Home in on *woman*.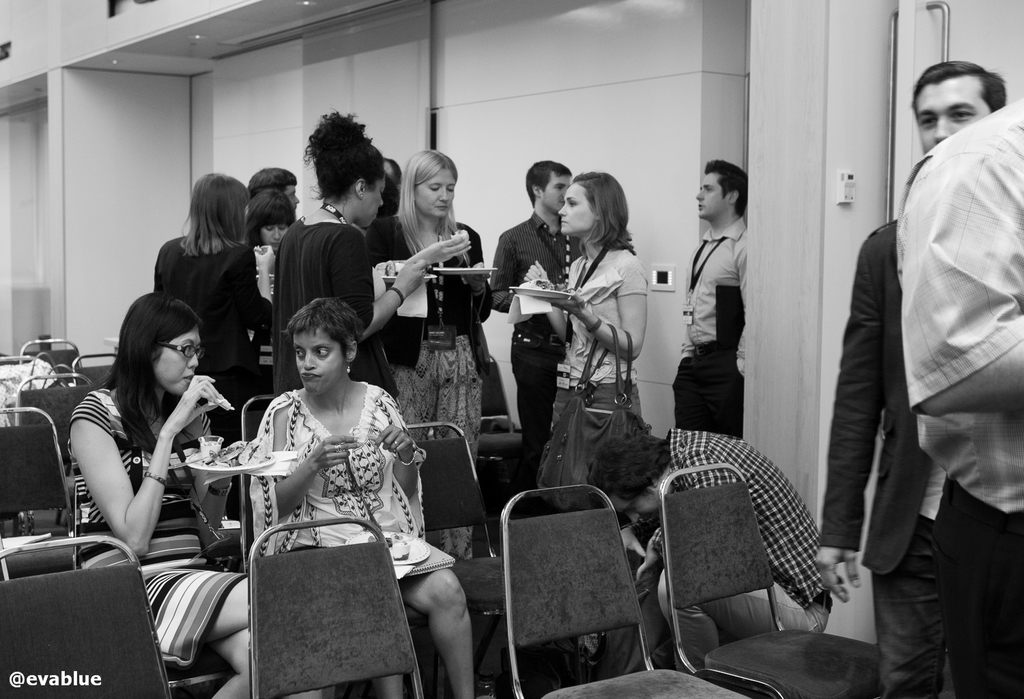
Homed in at (left=247, top=182, right=296, bottom=249).
